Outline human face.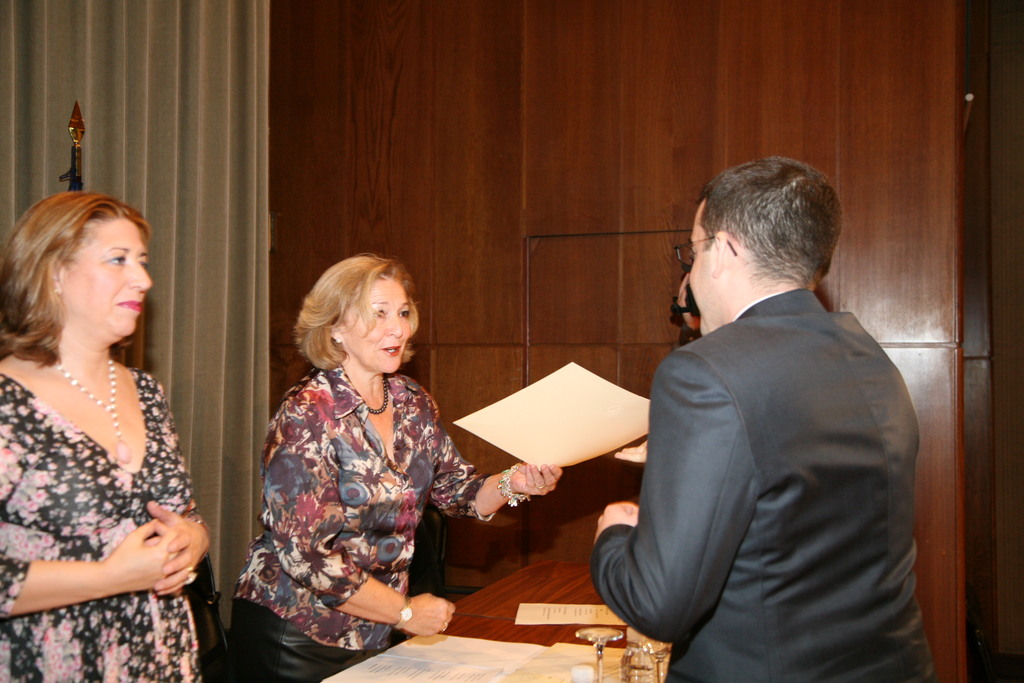
Outline: {"x1": 345, "y1": 273, "x2": 410, "y2": 377}.
